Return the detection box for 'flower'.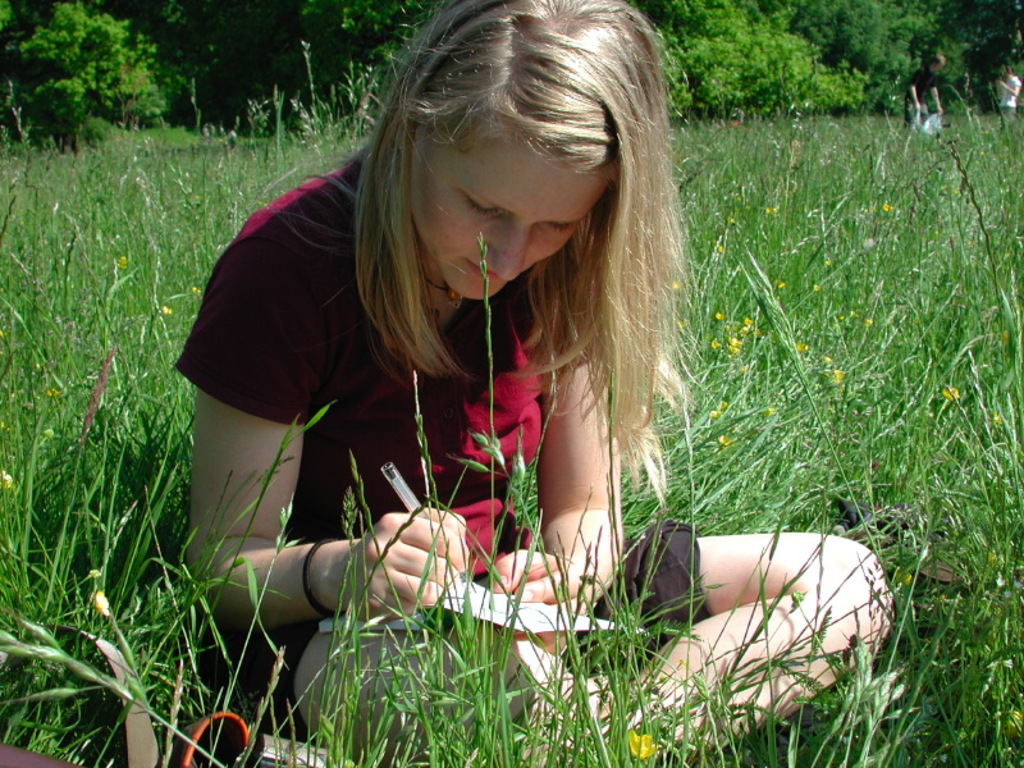
rect(771, 206, 778, 221).
